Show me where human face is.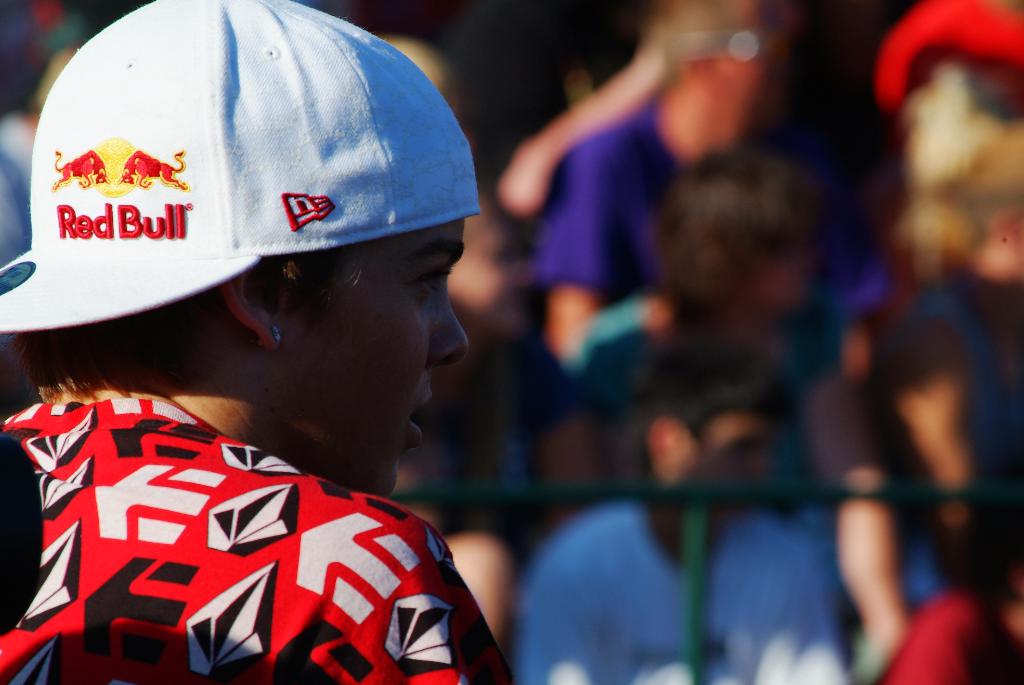
human face is at 700,65,773,146.
